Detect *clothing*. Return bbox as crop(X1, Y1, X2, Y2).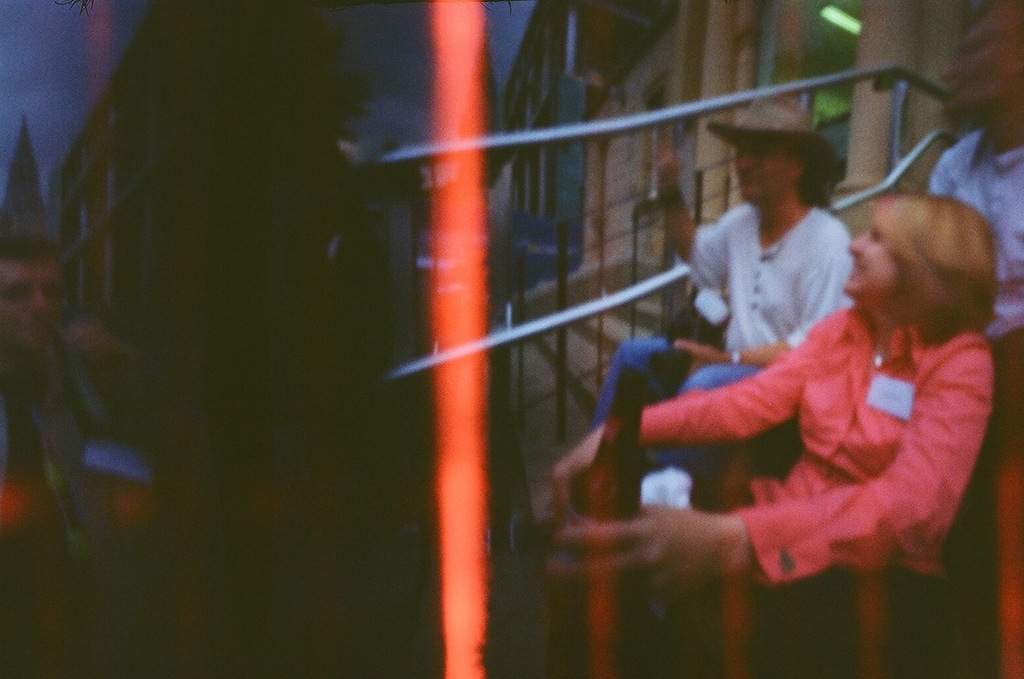
crop(596, 192, 853, 428).
